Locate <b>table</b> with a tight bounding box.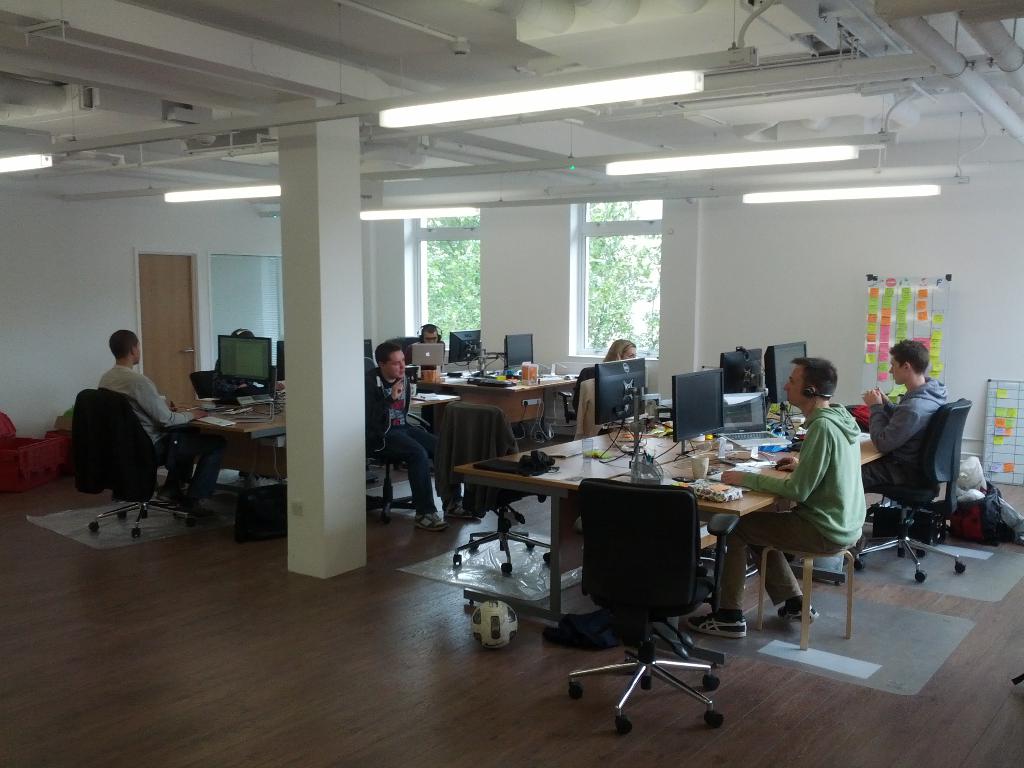
{"left": 459, "top": 444, "right": 801, "bottom": 702}.
